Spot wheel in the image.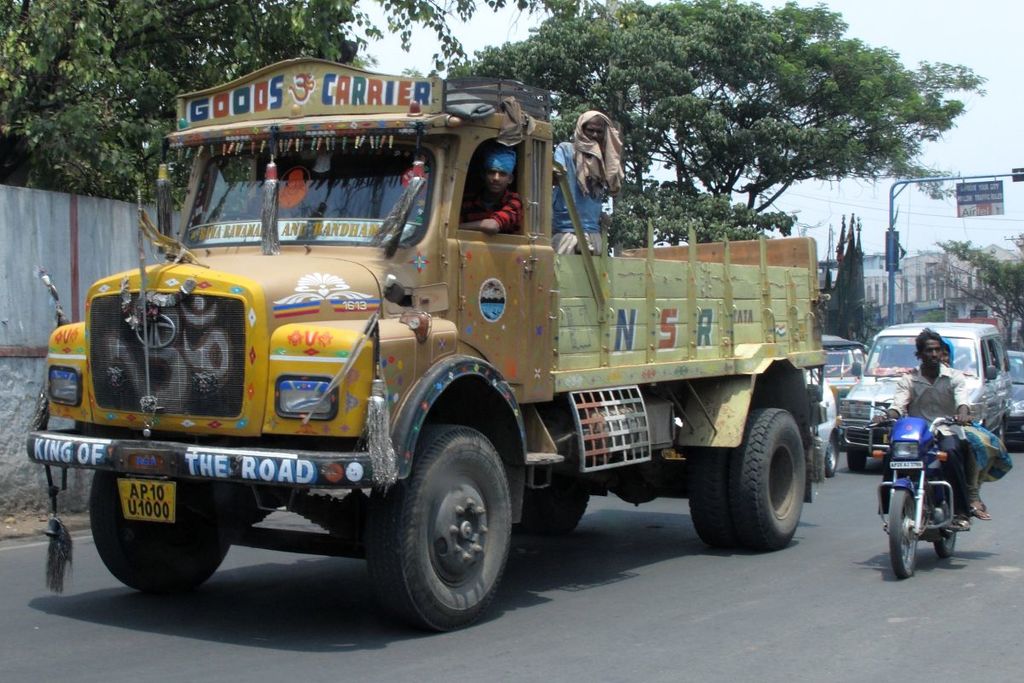
wheel found at l=90, t=470, r=244, b=602.
